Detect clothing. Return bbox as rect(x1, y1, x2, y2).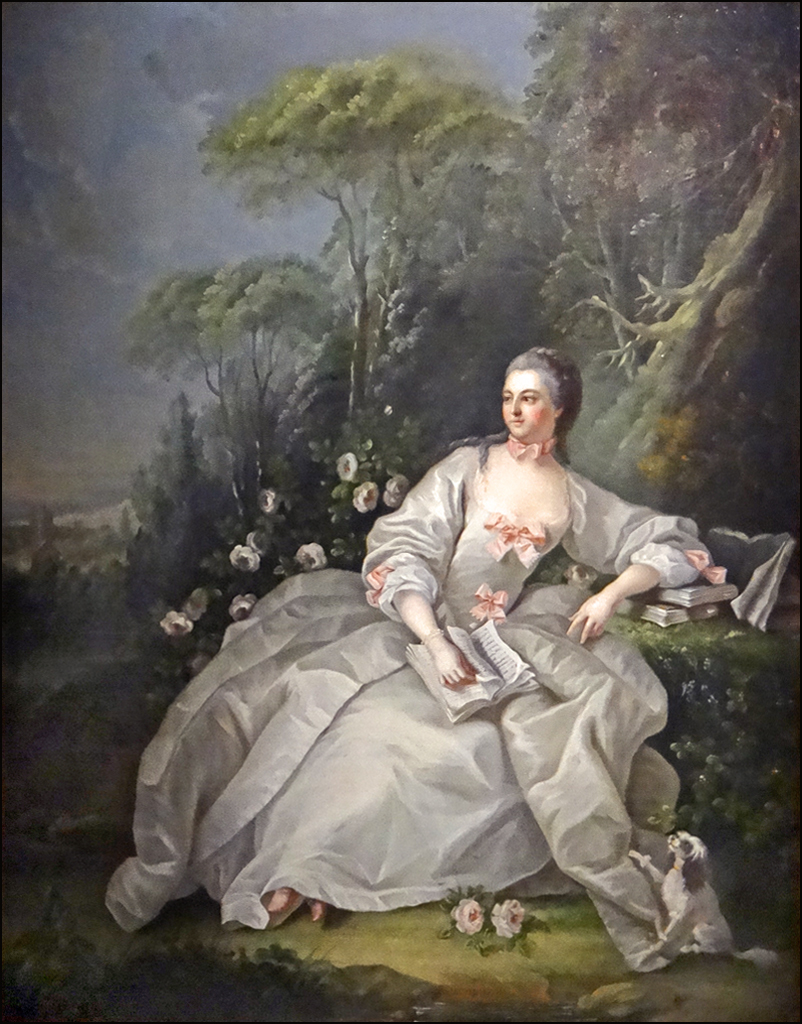
rect(107, 435, 741, 971).
